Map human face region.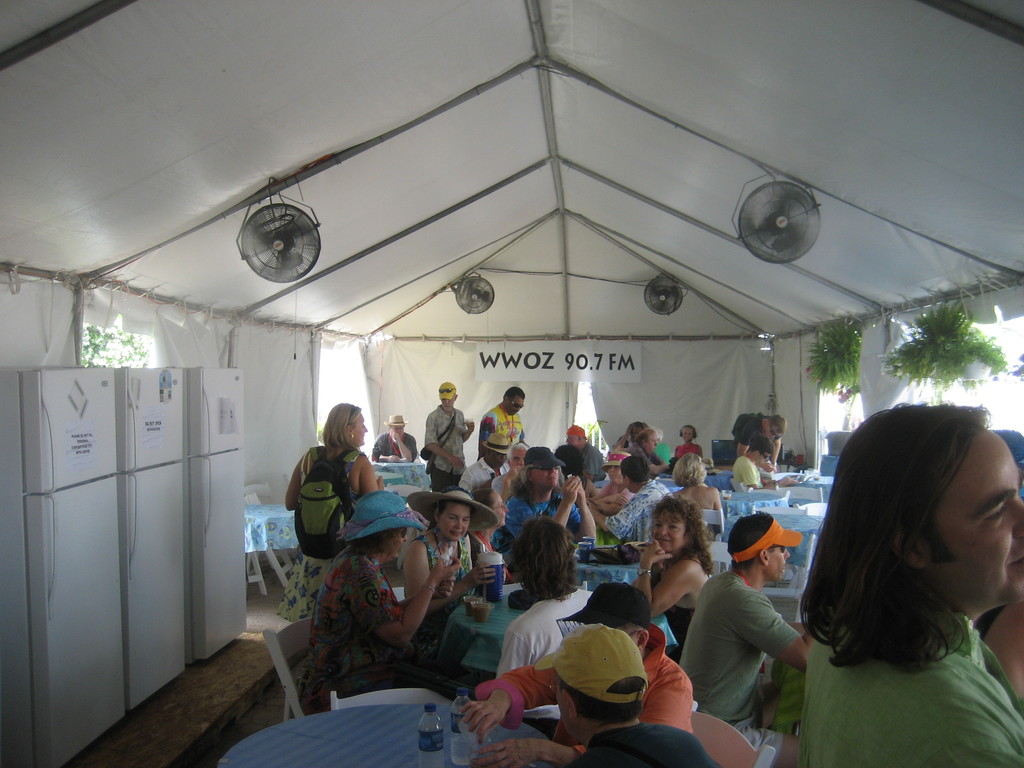
Mapped to [651, 511, 687, 552].
